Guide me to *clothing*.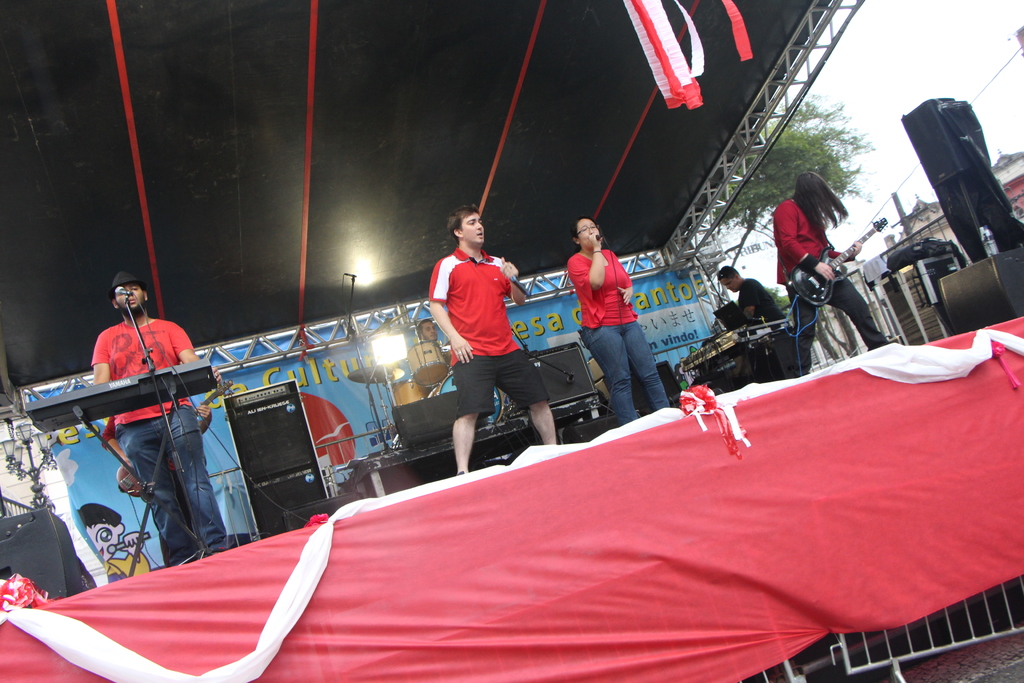
Guidance: <region>560, 245, 675, 428</region>.
